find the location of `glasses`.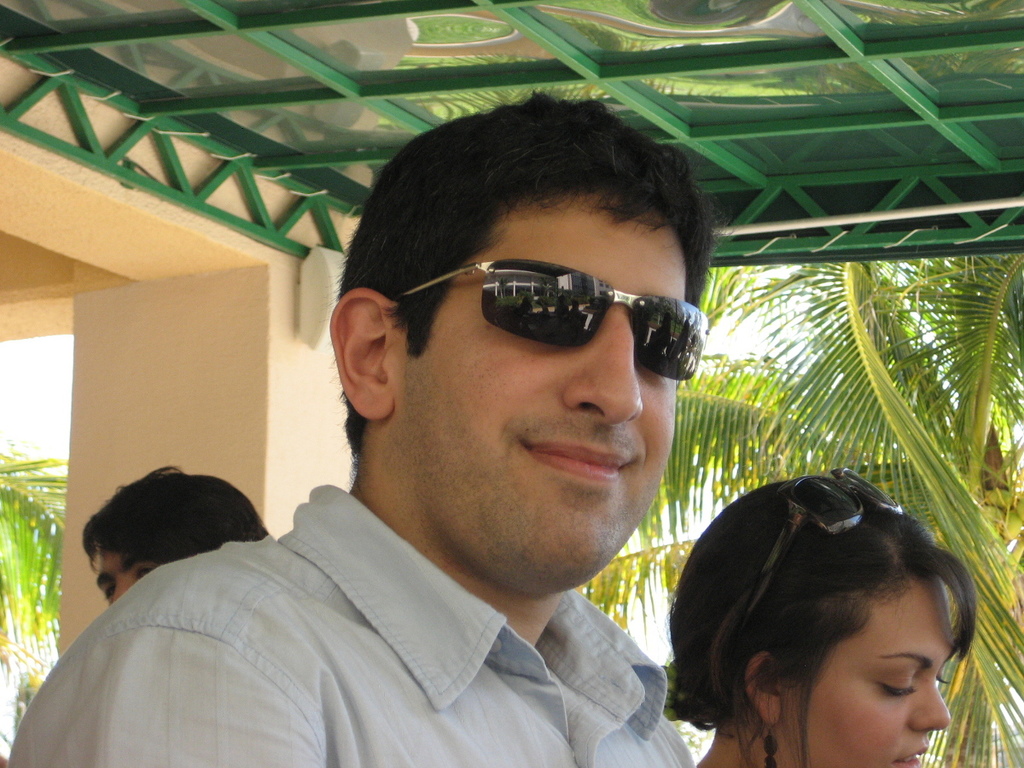
Location: left=399, top=259, right=711, bottom=379.
